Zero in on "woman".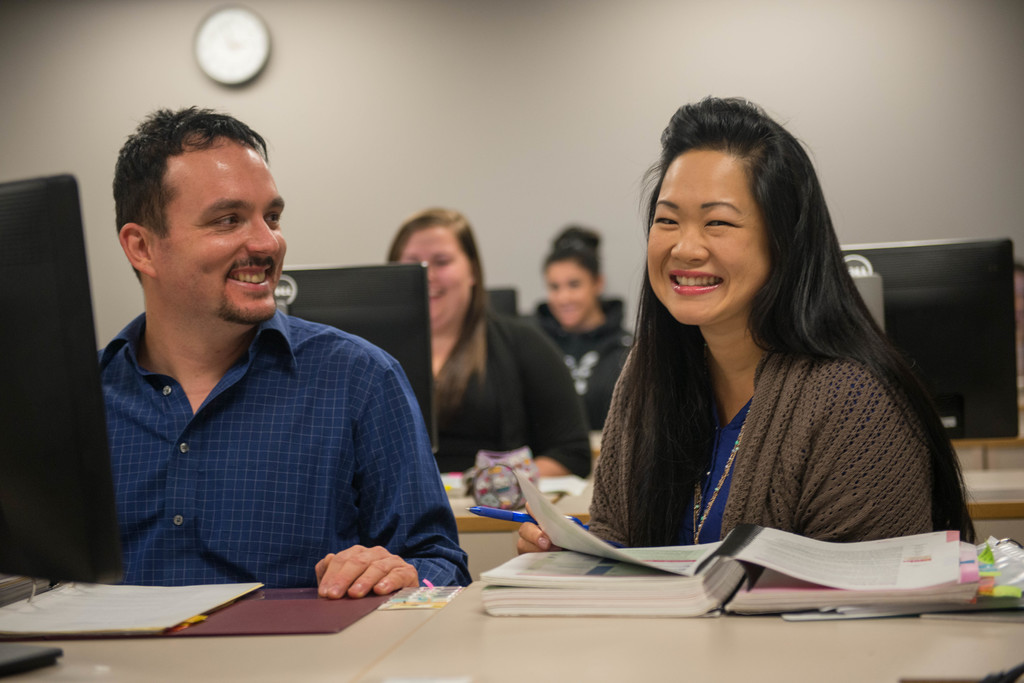
Zeroed in: <bbox>383, 203, 596, 481</bbox>.
